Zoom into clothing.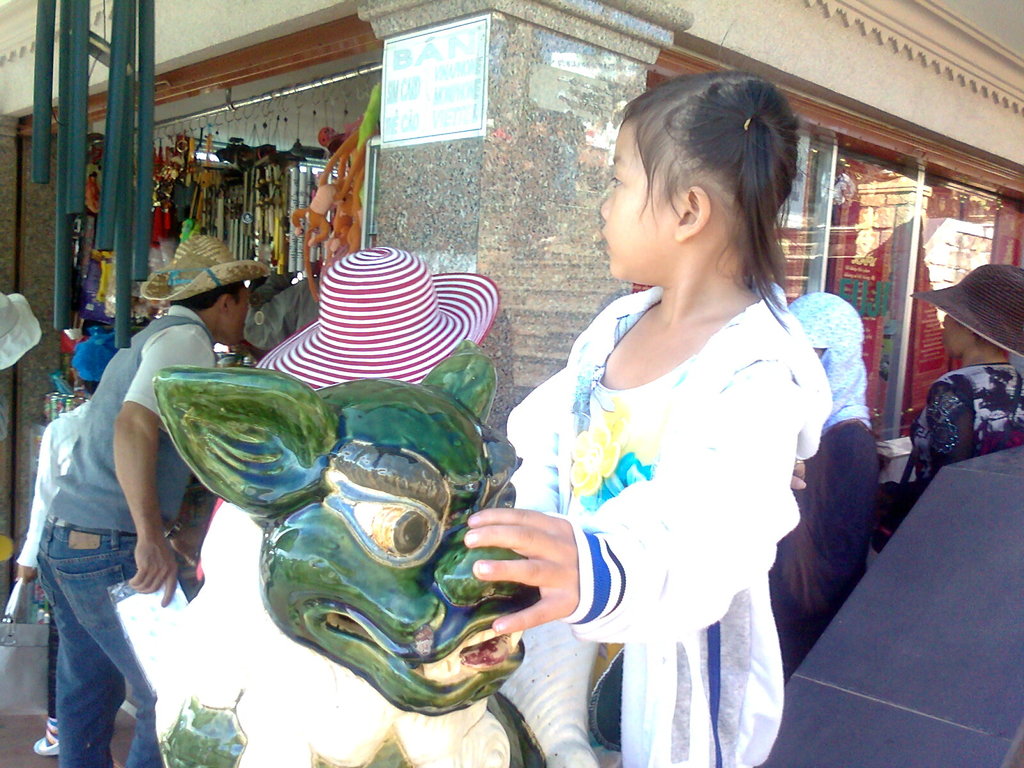
Zoom target: region(907, 360, 1023, 505).
